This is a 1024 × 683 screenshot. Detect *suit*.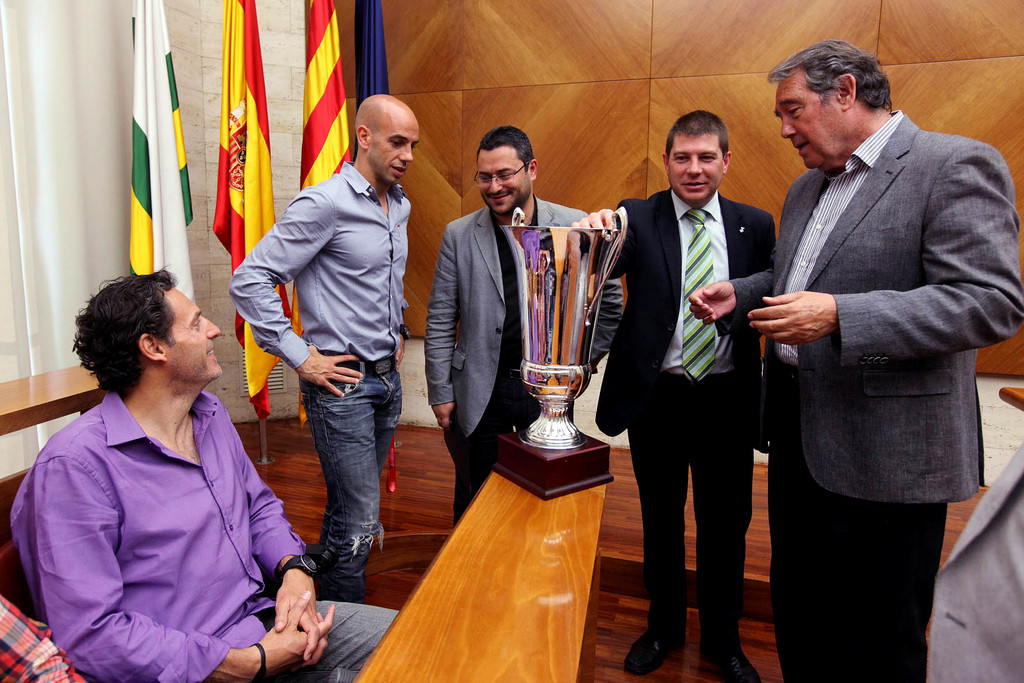
(x1=424, y1=192, x2=625, y2=527).
